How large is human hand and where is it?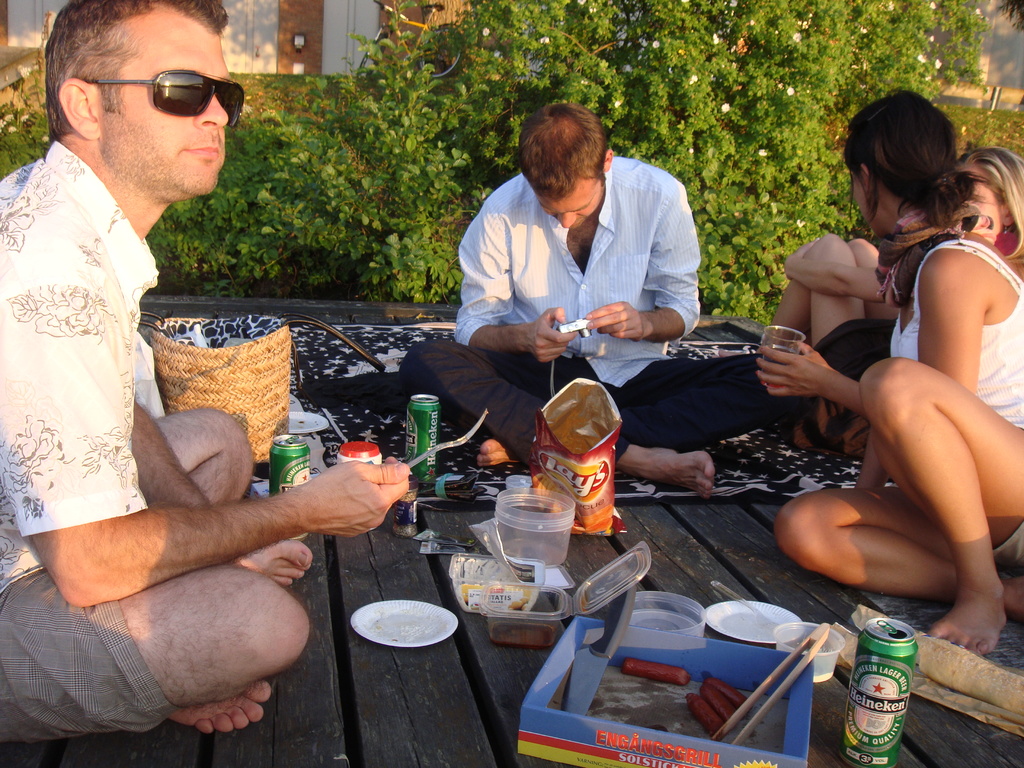
Bounding box: <bbox>526, 307, 582, 367</bbox>.
